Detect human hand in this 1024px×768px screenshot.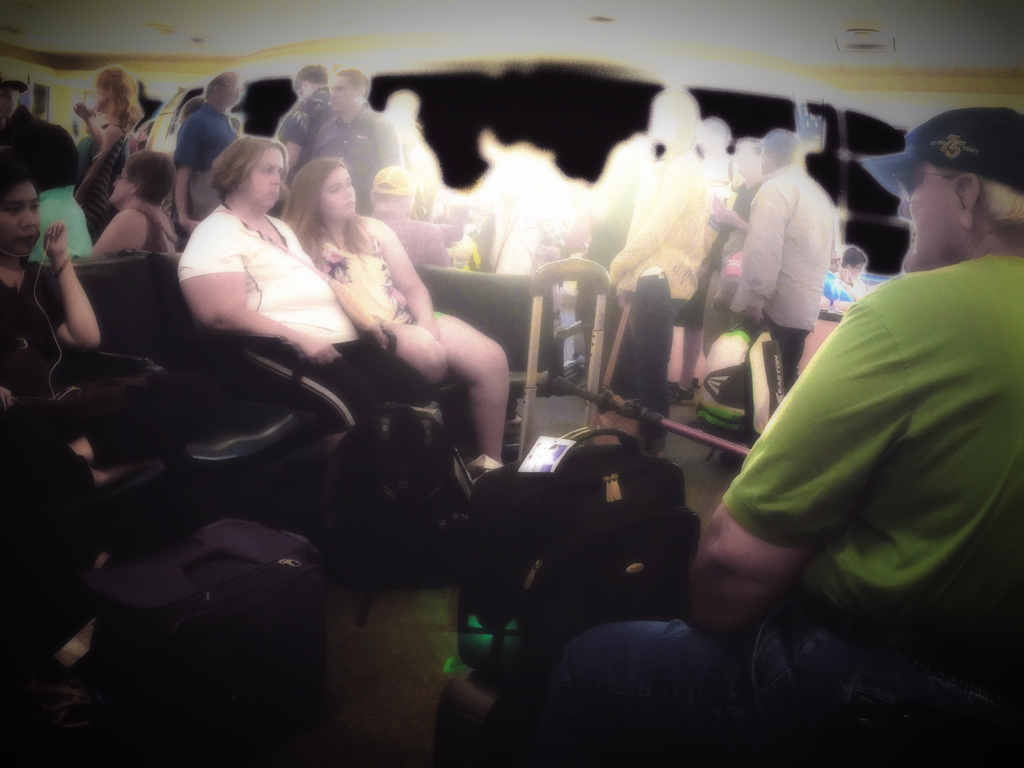
Detection: rect(179, 220, 202, 240).
